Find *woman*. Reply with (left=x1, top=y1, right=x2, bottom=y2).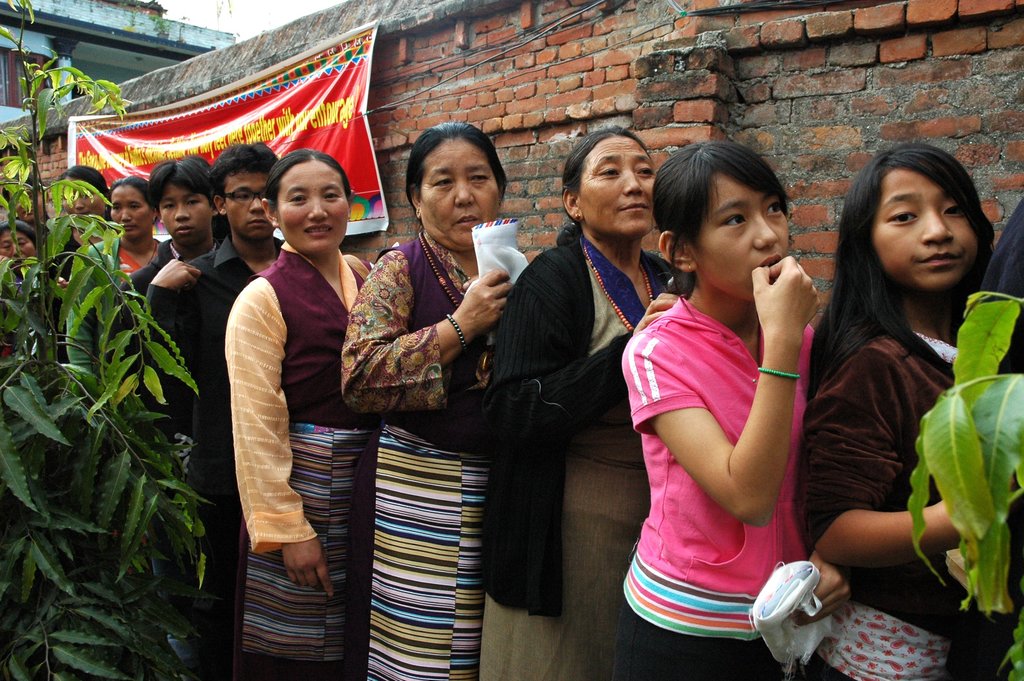
(left=472, top=119, right=694, bottom=680).
